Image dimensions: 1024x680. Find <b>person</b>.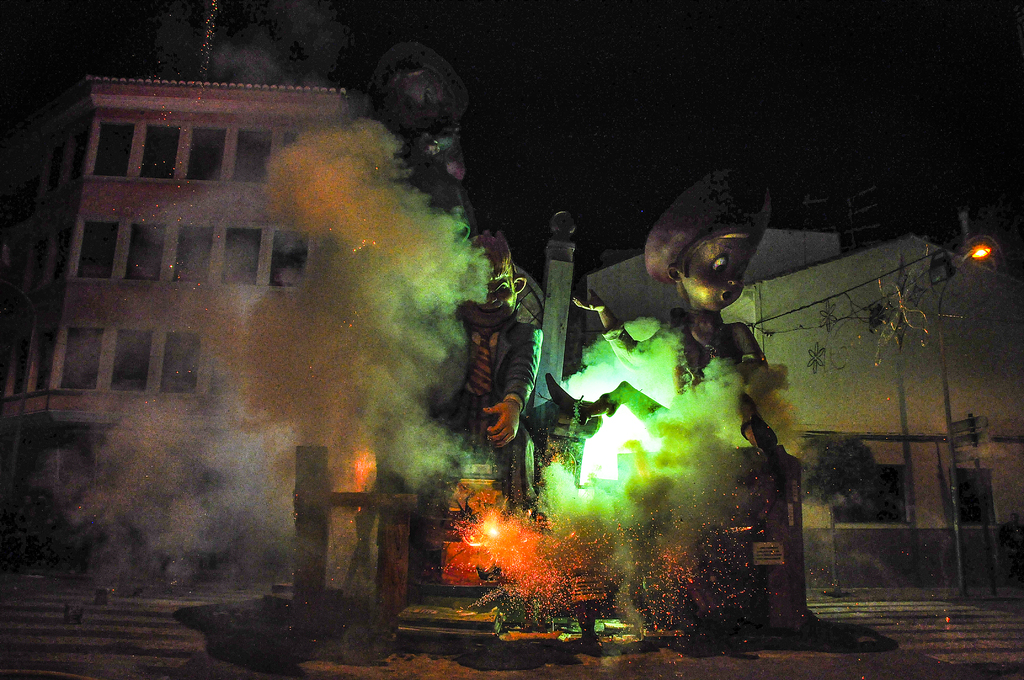
[547,166,799,487].
